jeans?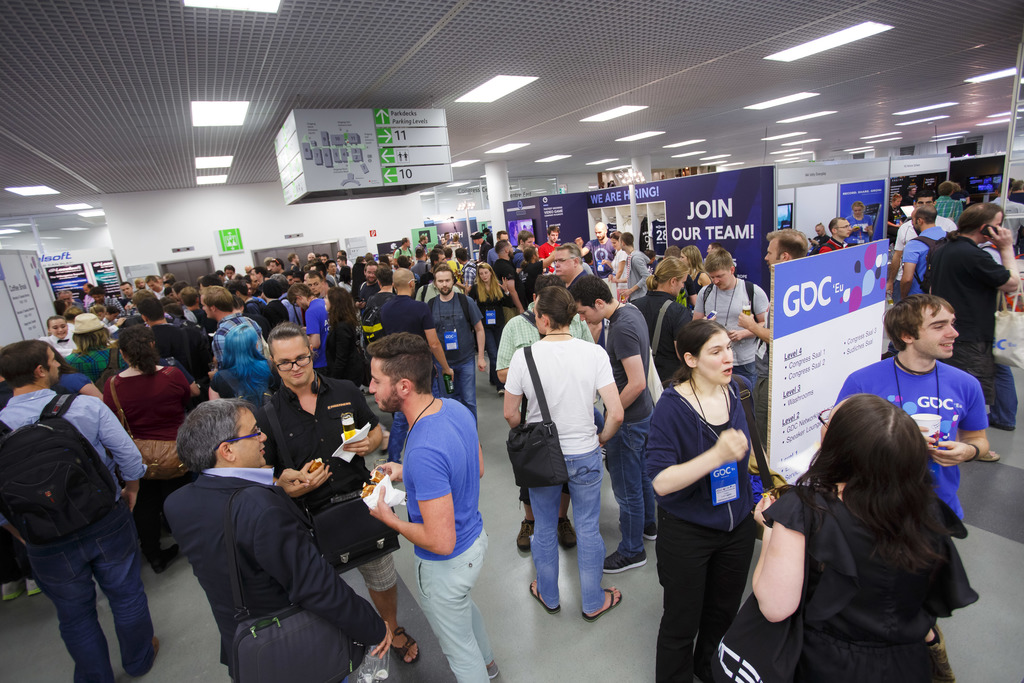
x1=442 y1=350 x2=478 y2=409
